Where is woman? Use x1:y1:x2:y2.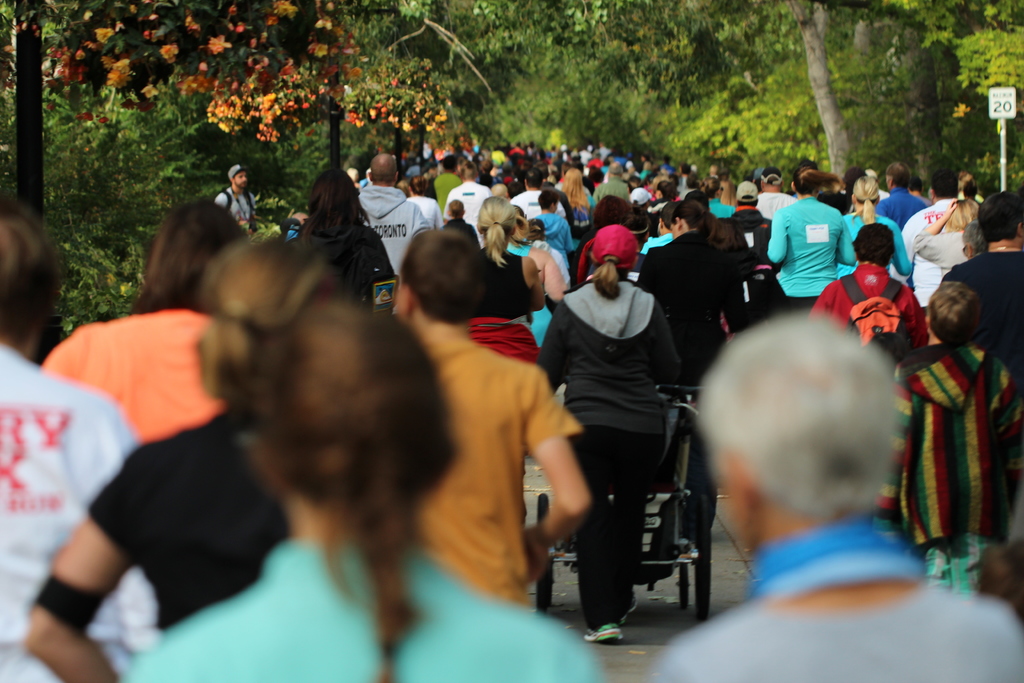
766:163:855:311.
